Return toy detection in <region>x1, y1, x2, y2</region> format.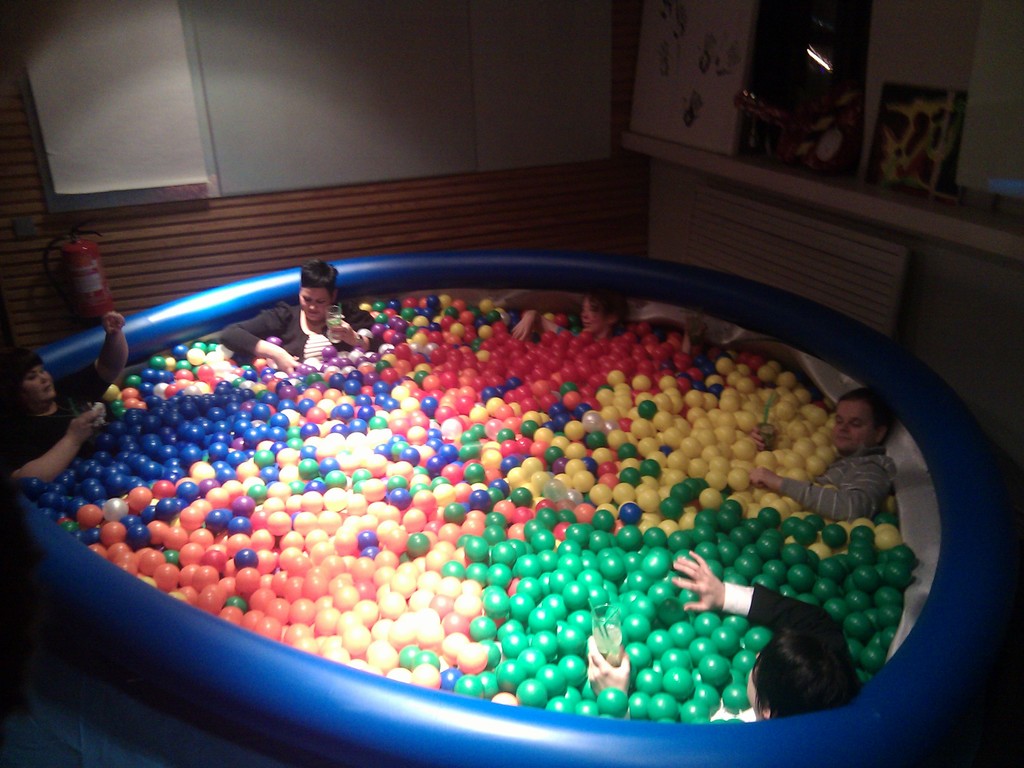
<region>486, 564, 512, 586</region>.
